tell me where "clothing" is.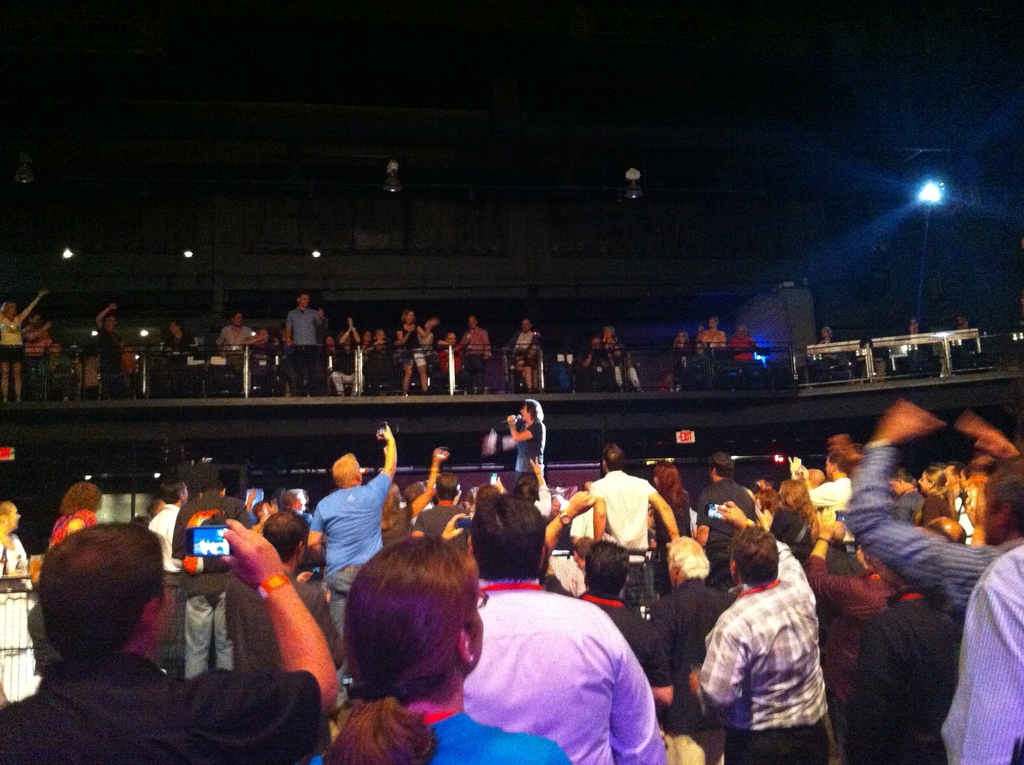
"clothing" is at [164, 334, 194, 352].
